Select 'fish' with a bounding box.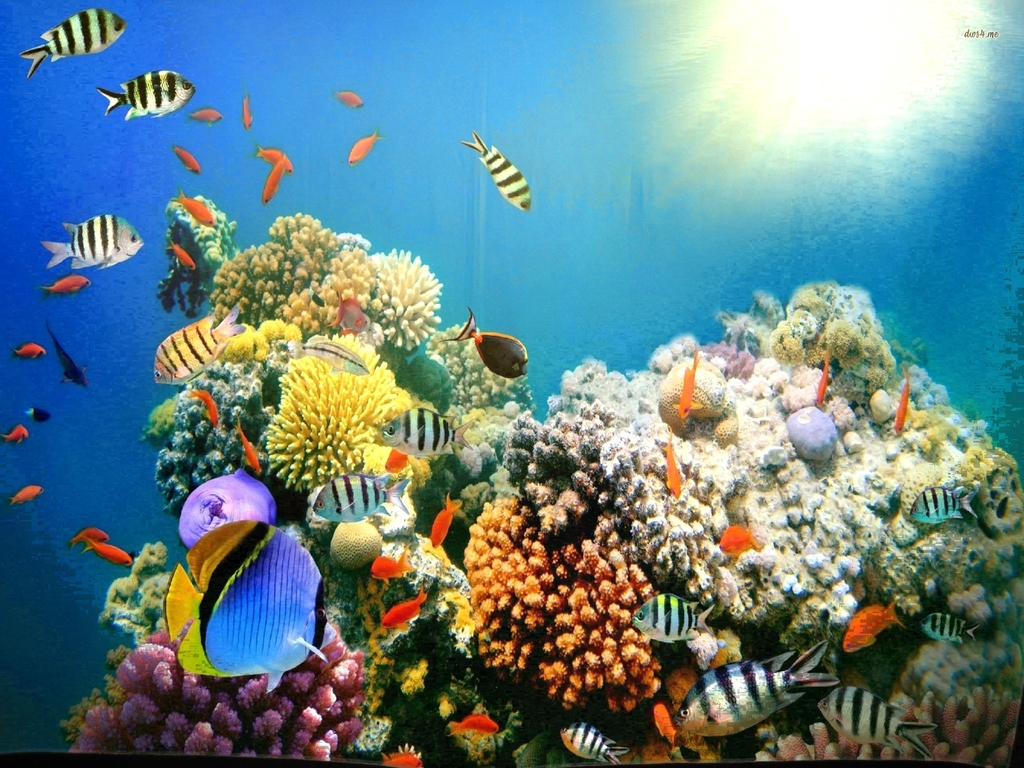
<region>564, 722, 625, 760</region>.
